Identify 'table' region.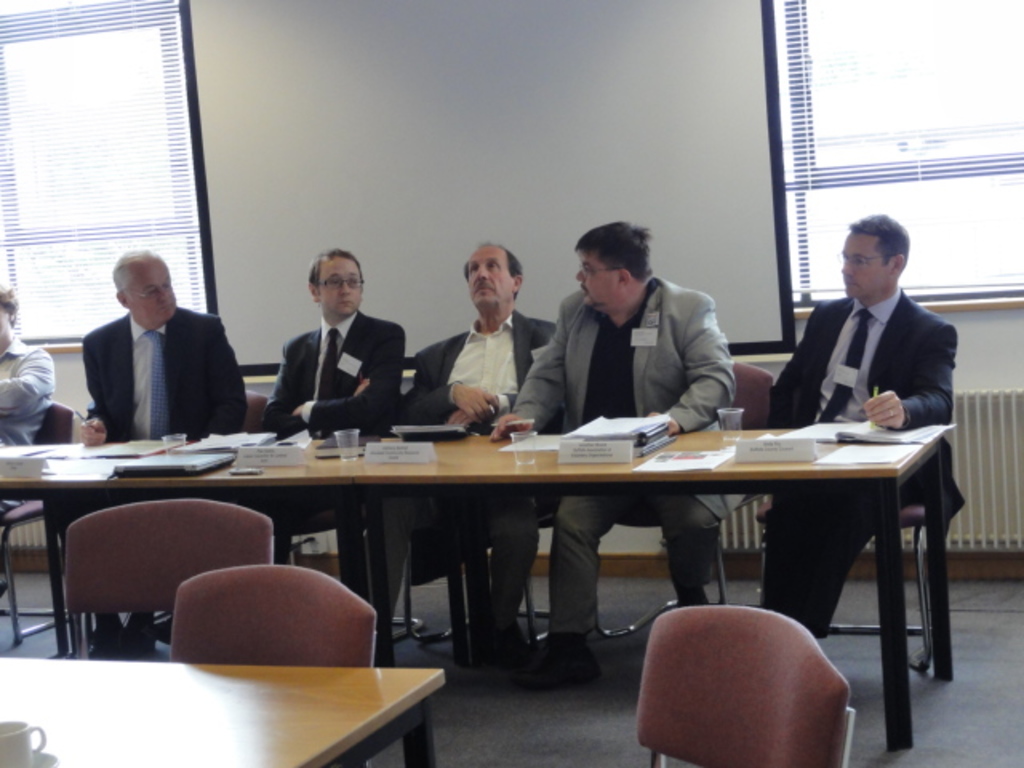
Region: [0,650,451,766].
